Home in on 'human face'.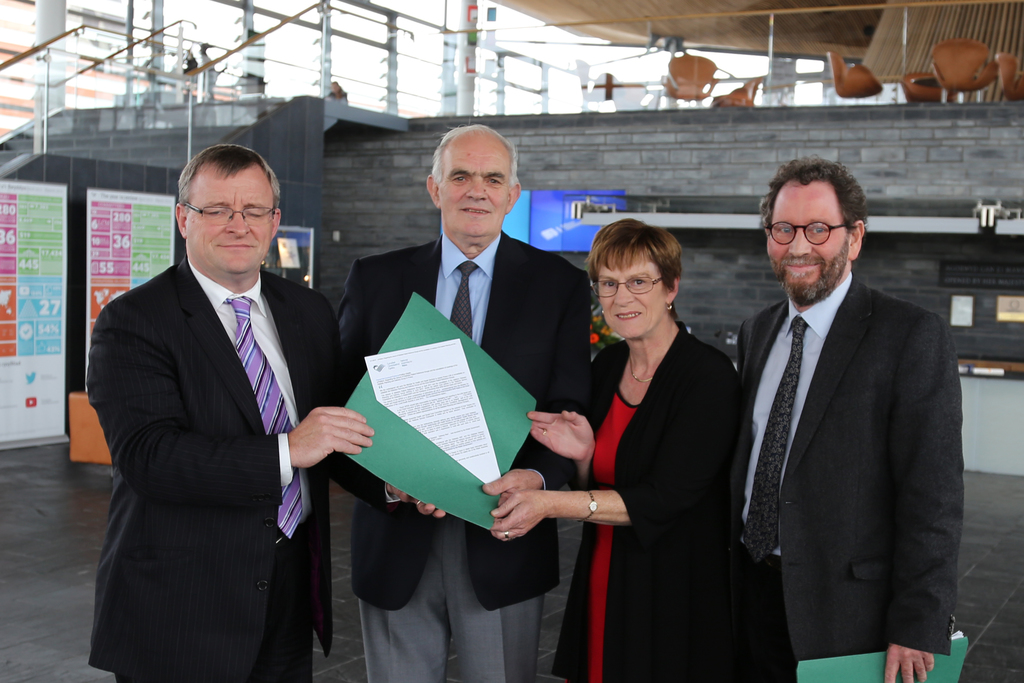
Homed in at detection(766, 186, 851, 295).
